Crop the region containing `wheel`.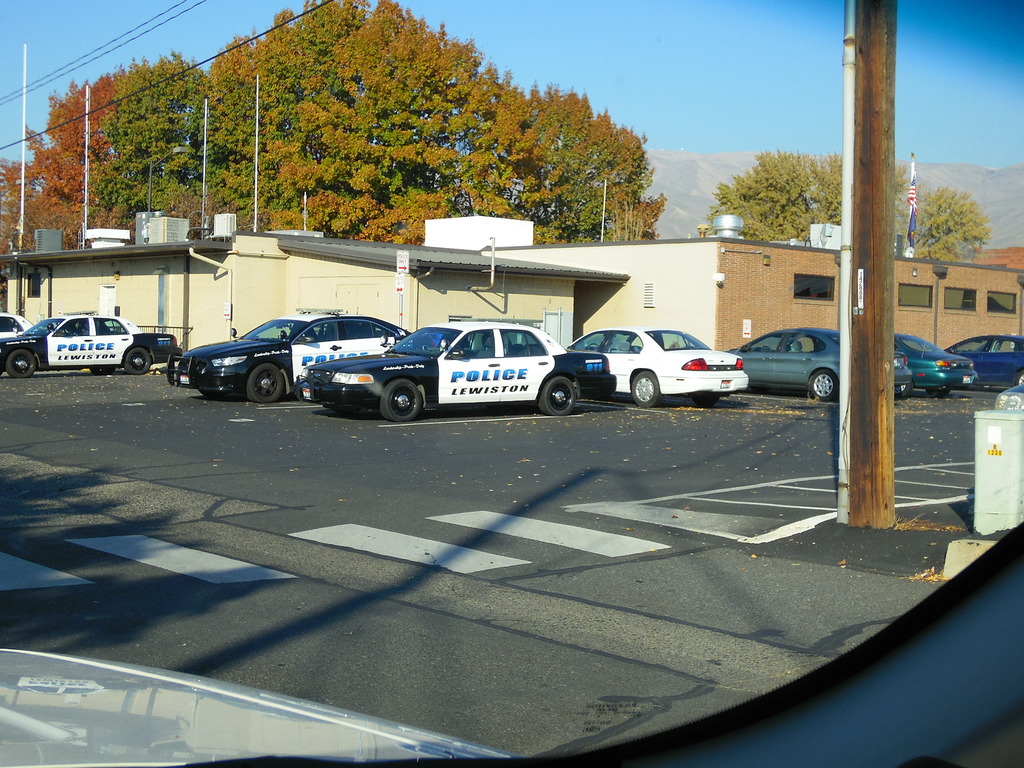
Crop region: (244, 362, 279, 406).
